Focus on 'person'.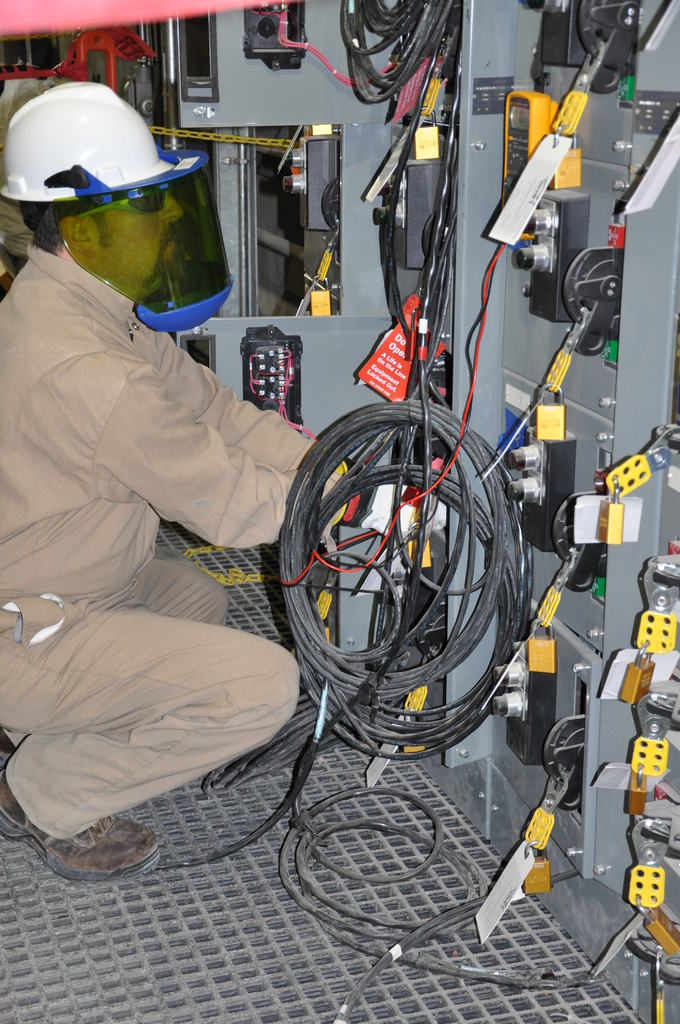
Focused at BBox(9, 99, 298, 745).
